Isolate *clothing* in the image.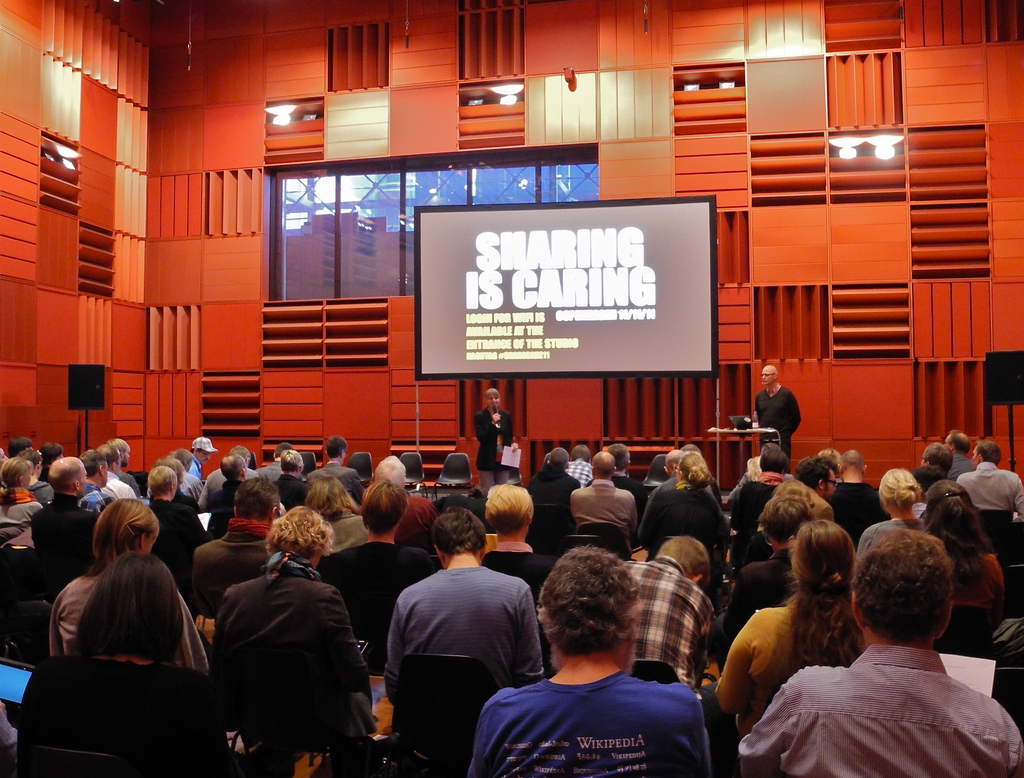
Isolated region: BBox(728, 475, 772, 548).
